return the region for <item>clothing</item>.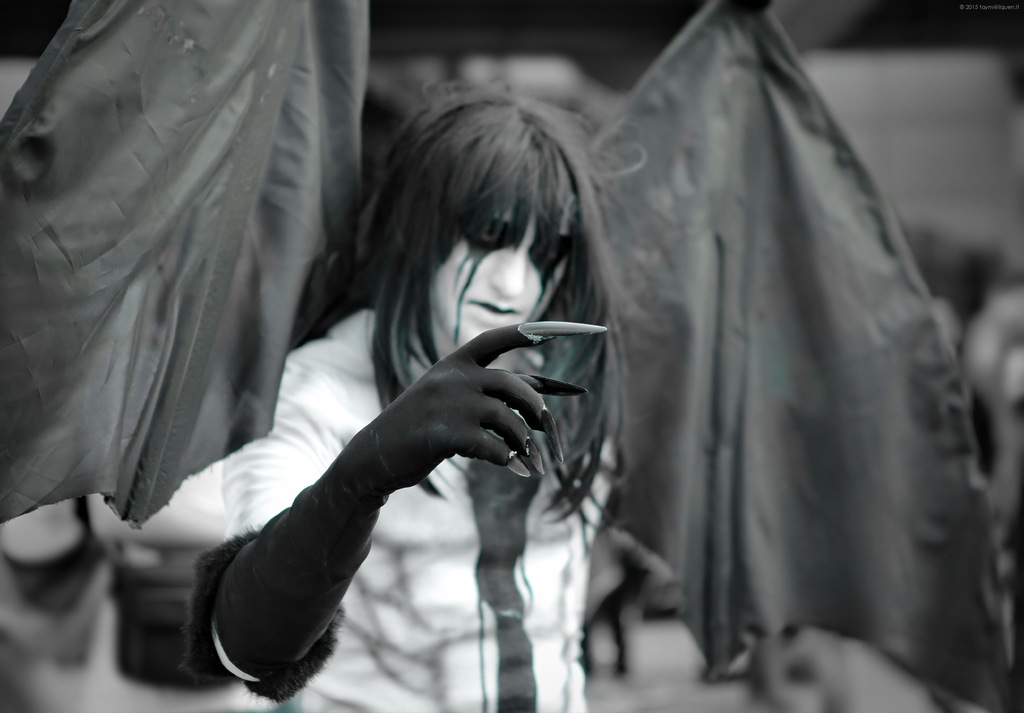
crop(223, 284, 612, 712).
